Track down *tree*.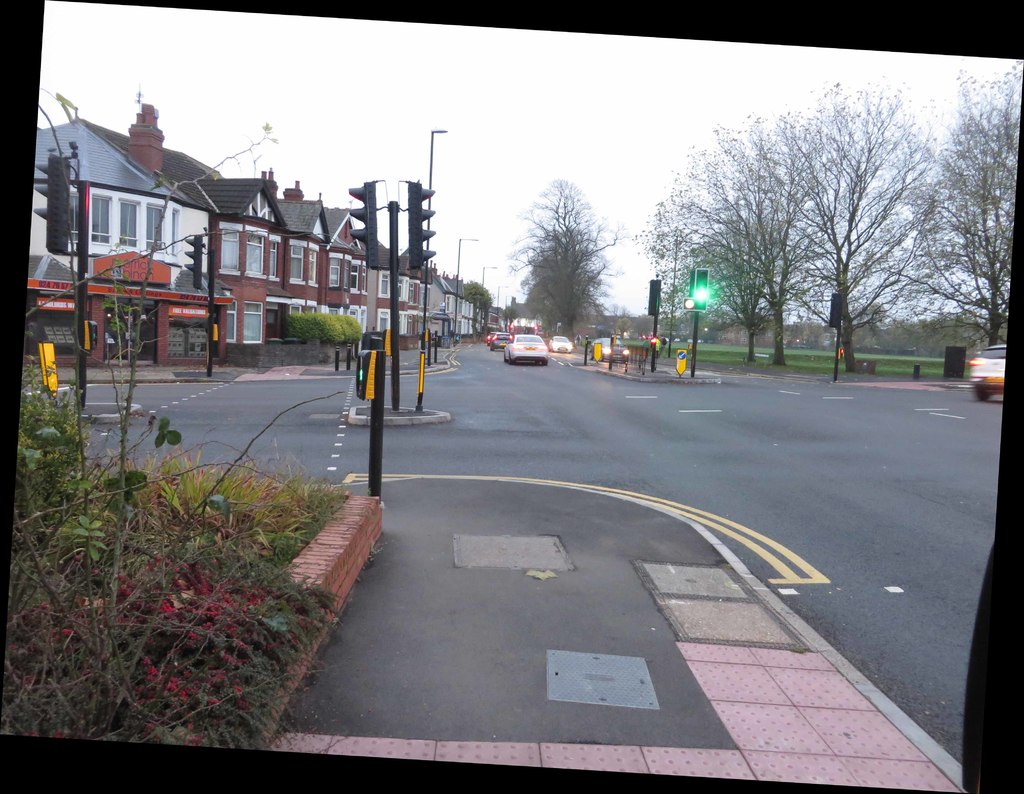
Tracked to left=874, top=63, right=1023, bottom=345.
